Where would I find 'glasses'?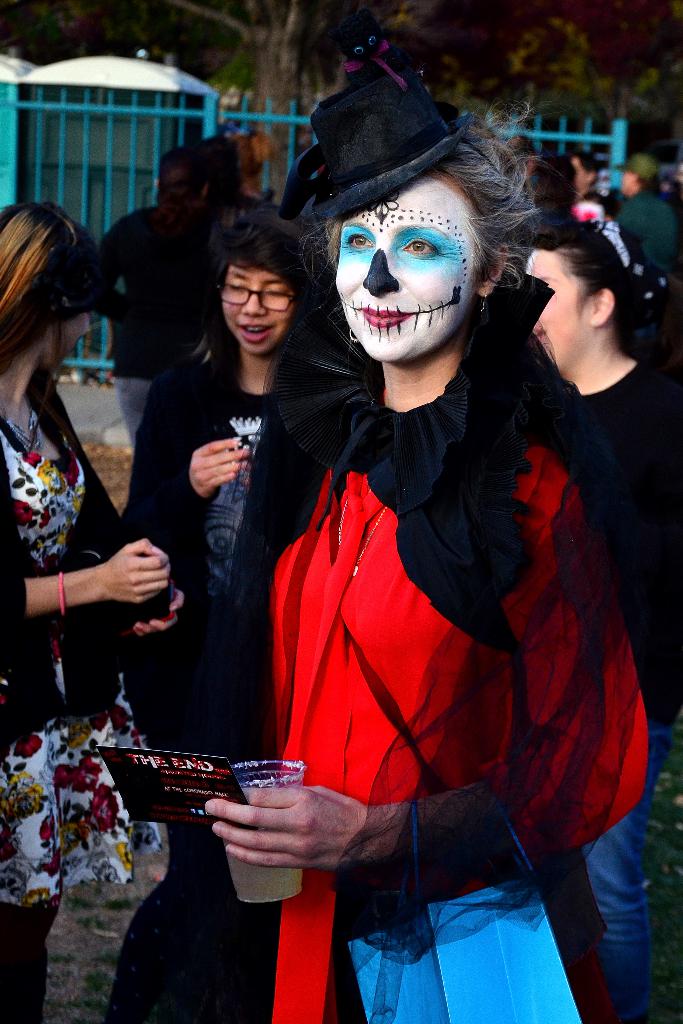
At bbox=[213, 278, 292, 311].
